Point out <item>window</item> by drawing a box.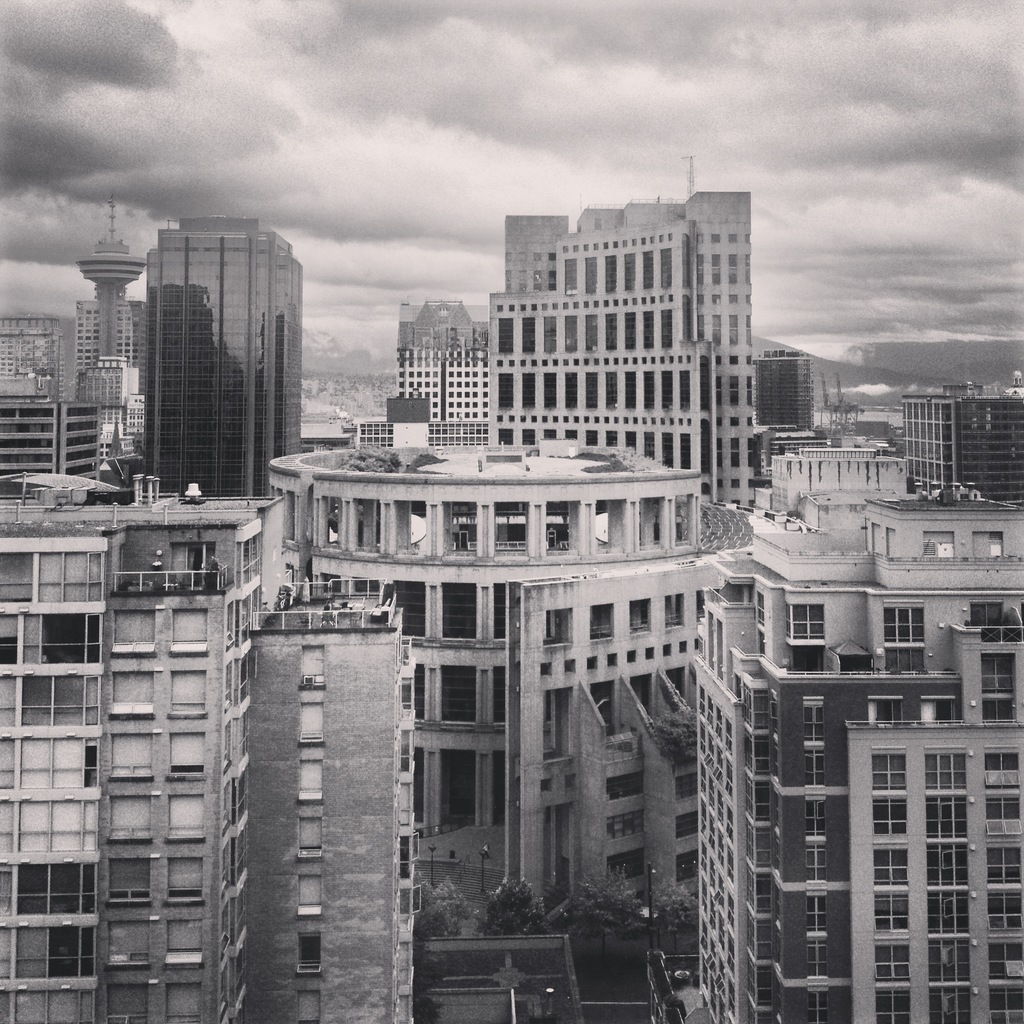
rect(812, 771, 833, 804).
